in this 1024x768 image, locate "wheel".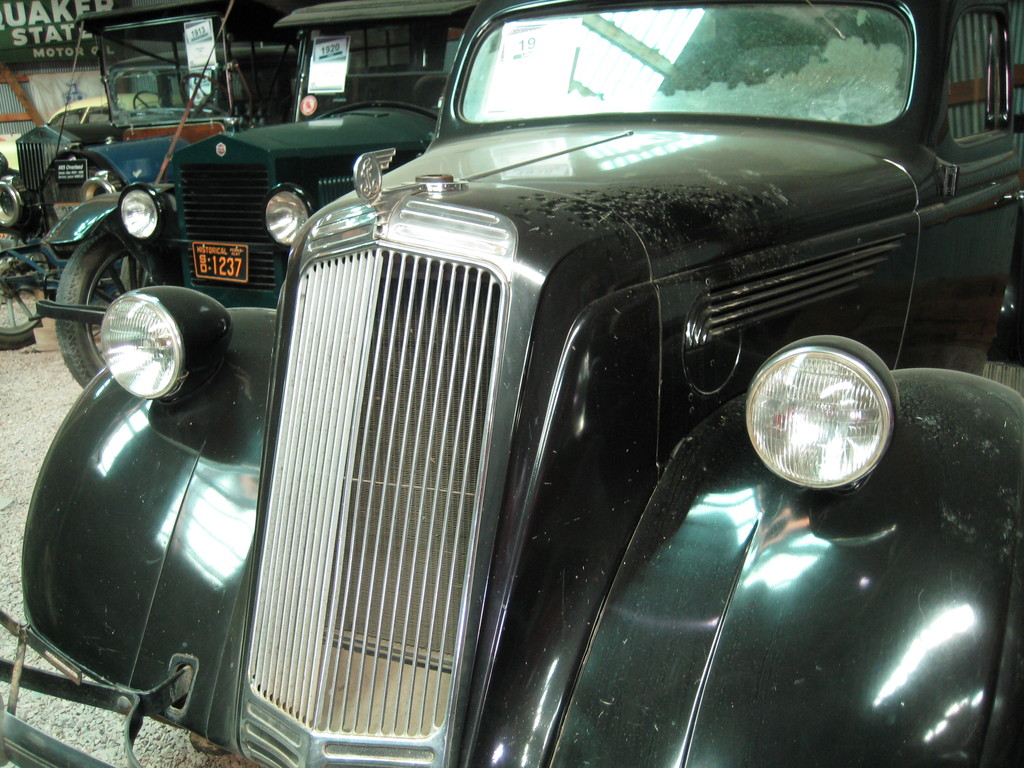
Bounding box: [left=0, top=234, right=65, bottom=351].
